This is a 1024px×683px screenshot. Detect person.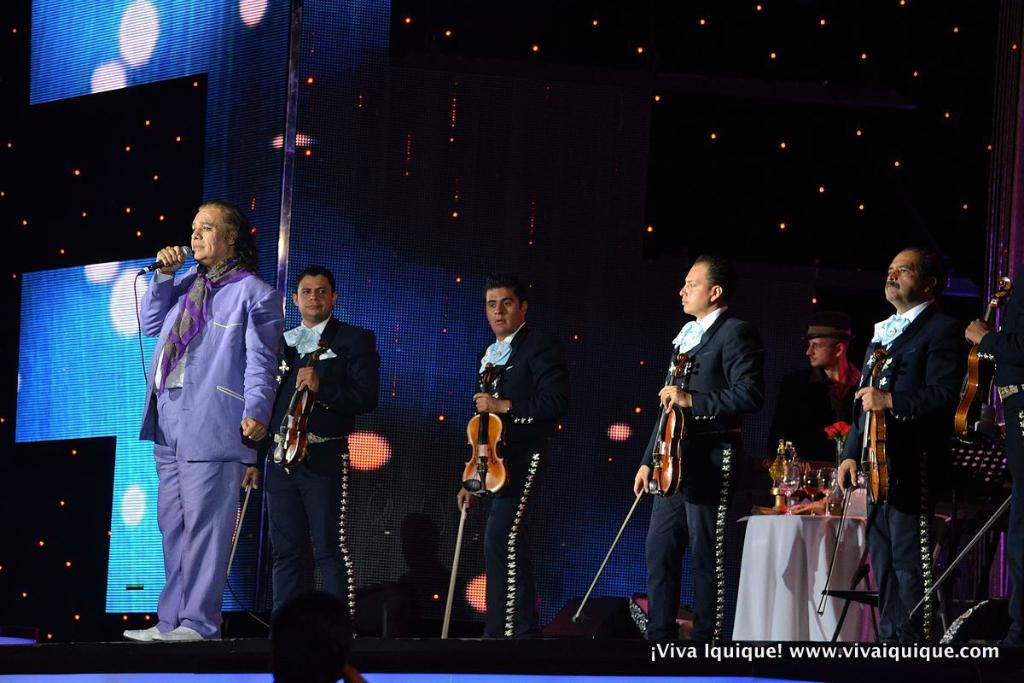
locate(239, 252, 388, 657).
